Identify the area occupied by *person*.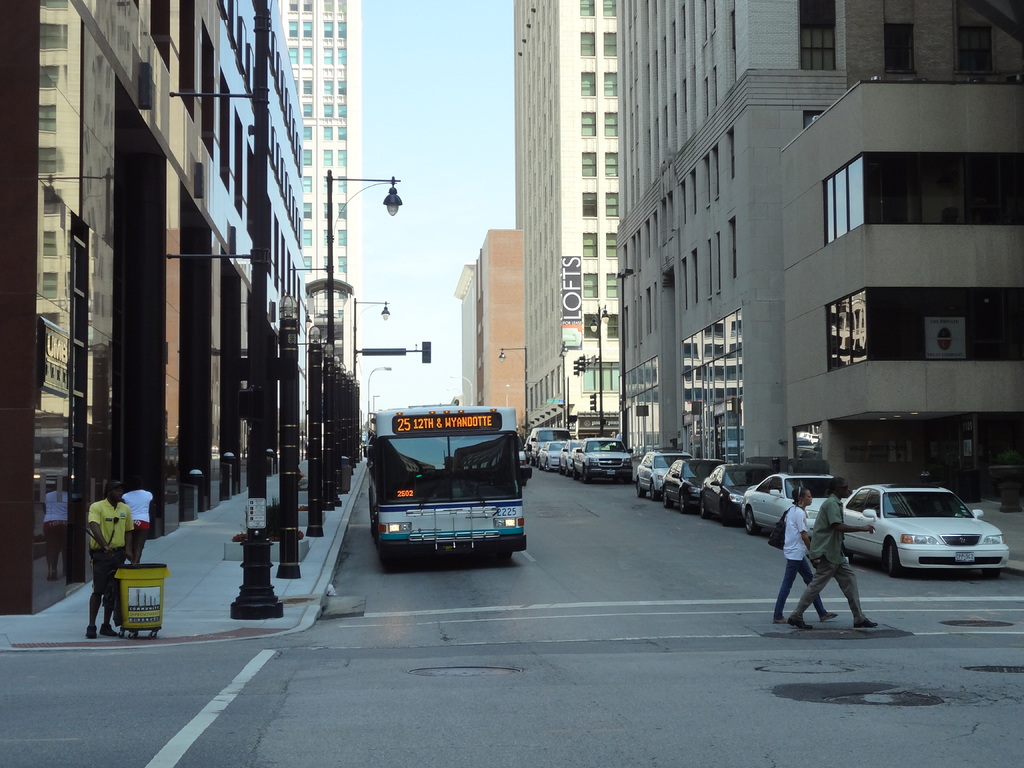
Area: pyautogui.locateOnScreen(79, 478, 143, 646).
